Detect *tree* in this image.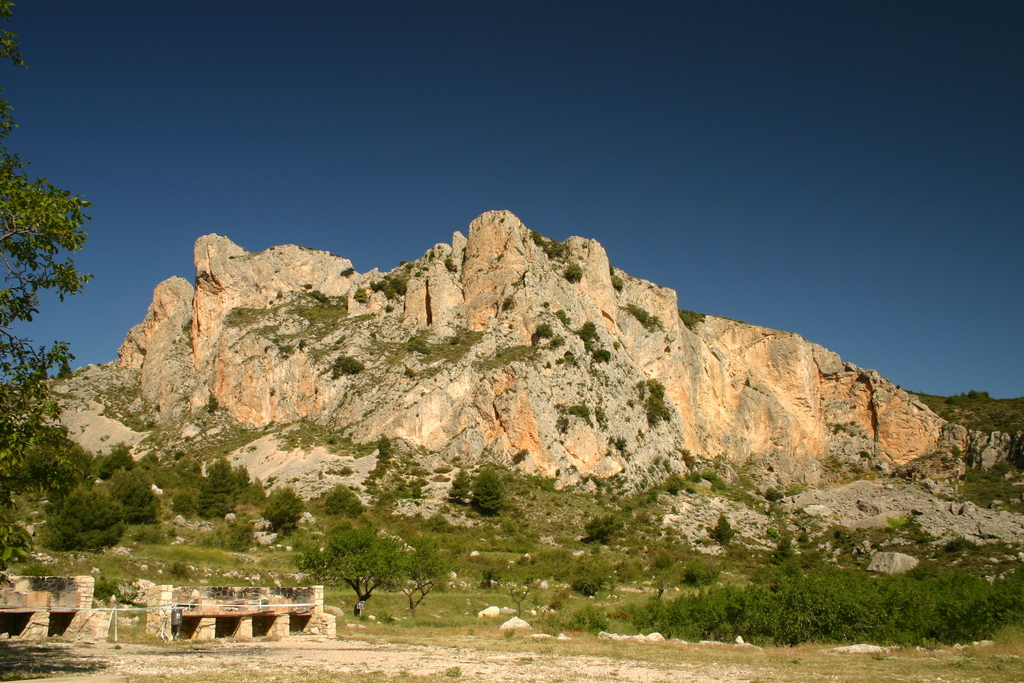
Detection: left=399, top=534, right=447, bottom=613.
